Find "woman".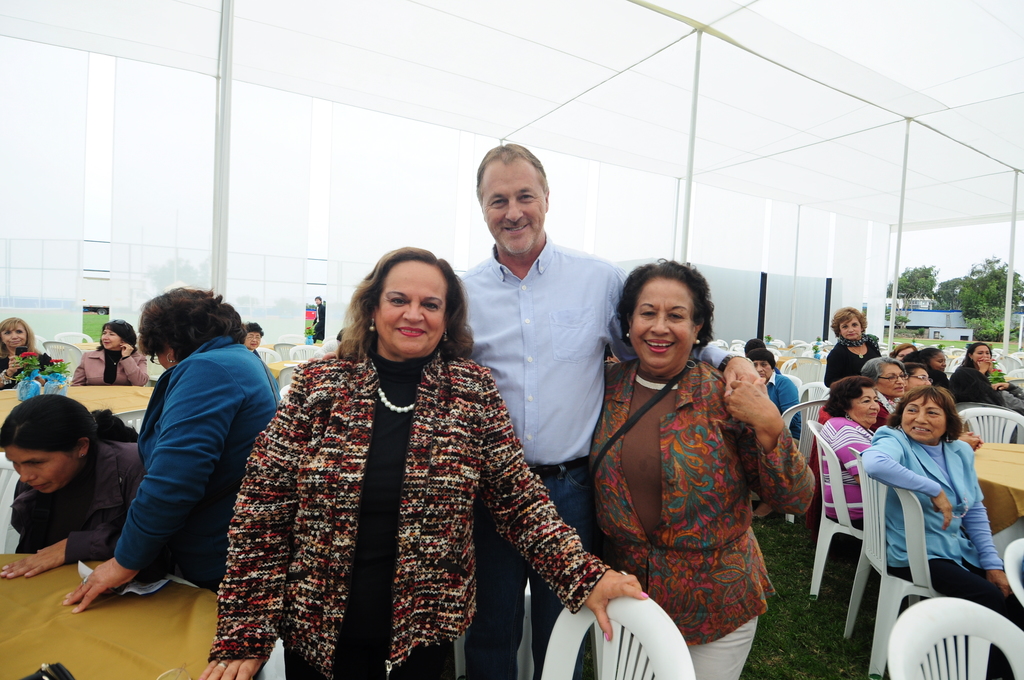
<box>60,286,294,619</box>.
